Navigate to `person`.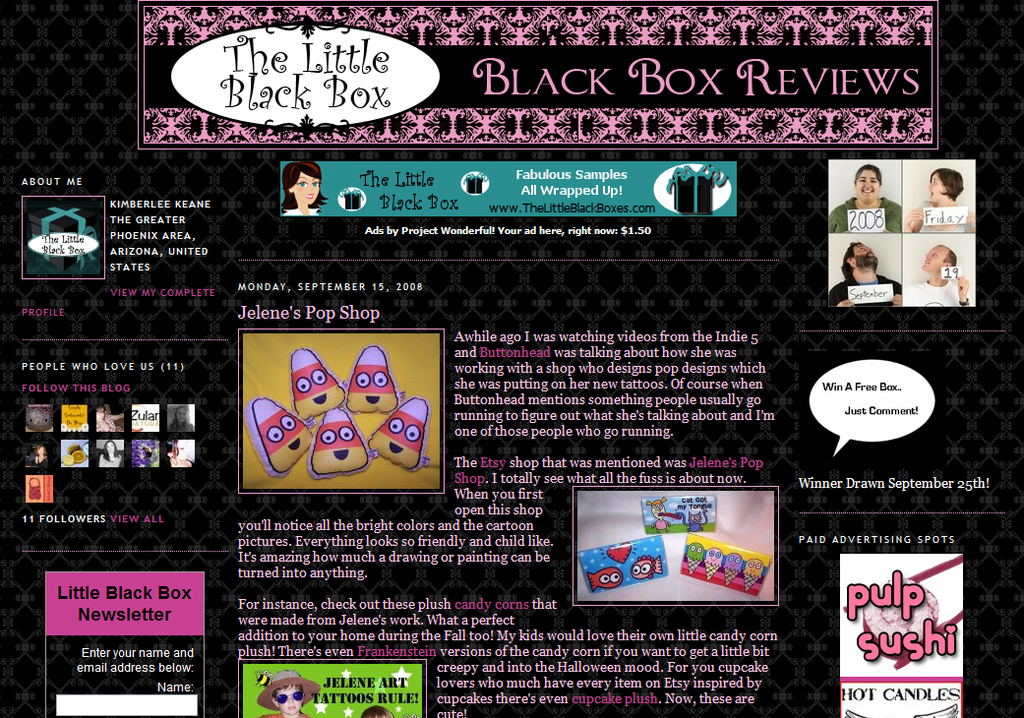
Navigation target: <region>826, 161, 901, 235</region>.
